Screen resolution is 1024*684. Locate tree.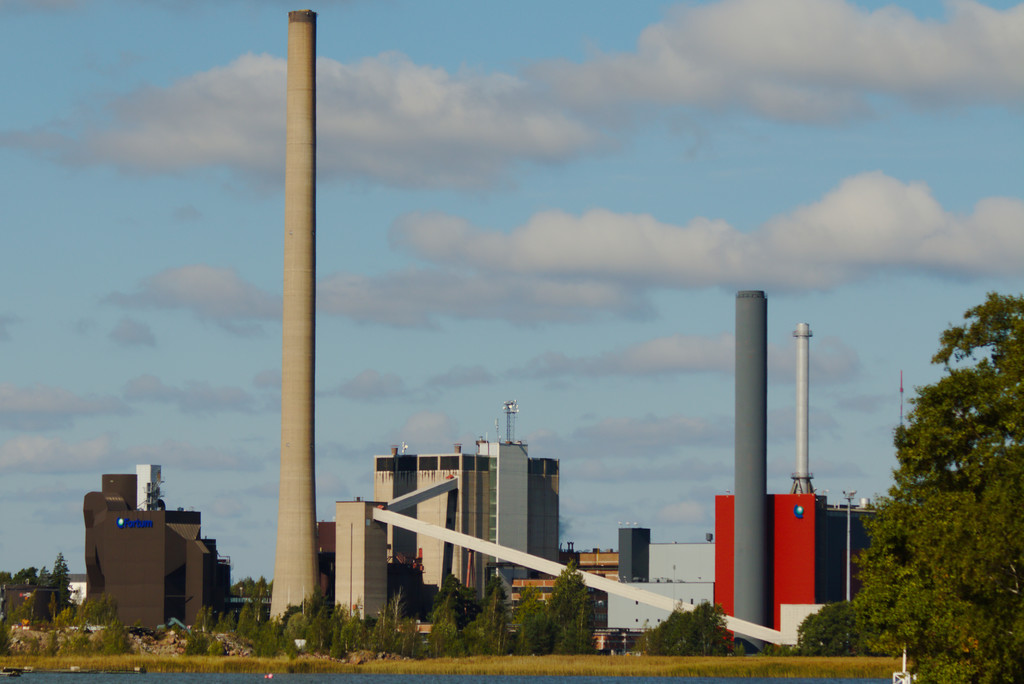
[512, 560, 605, 659].
